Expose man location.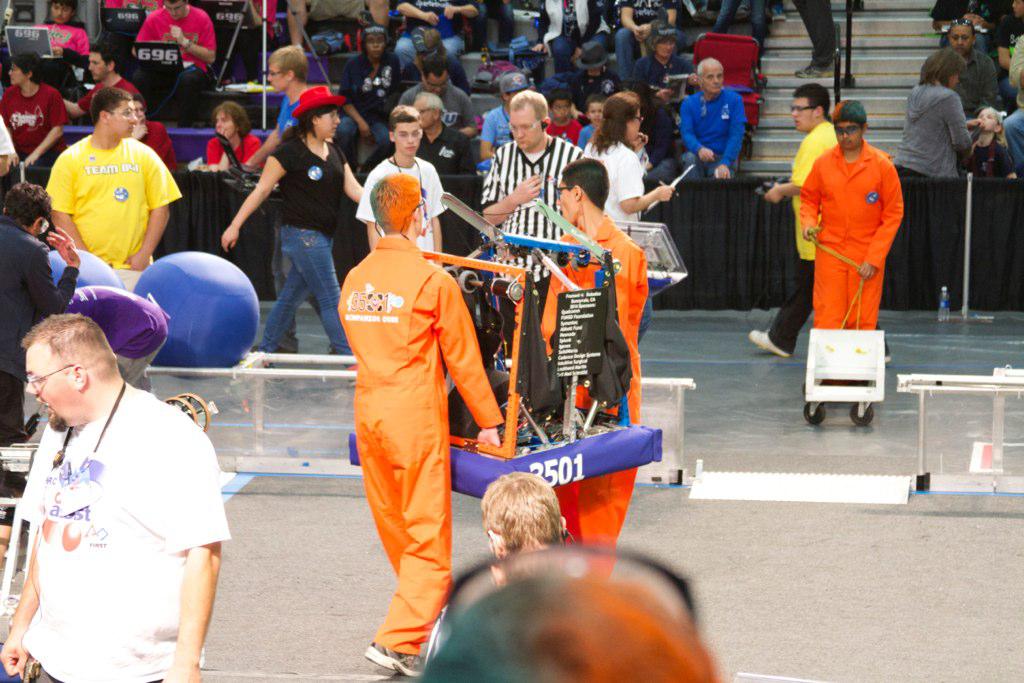
Exposed at detection(40, 97, 183, 282).
